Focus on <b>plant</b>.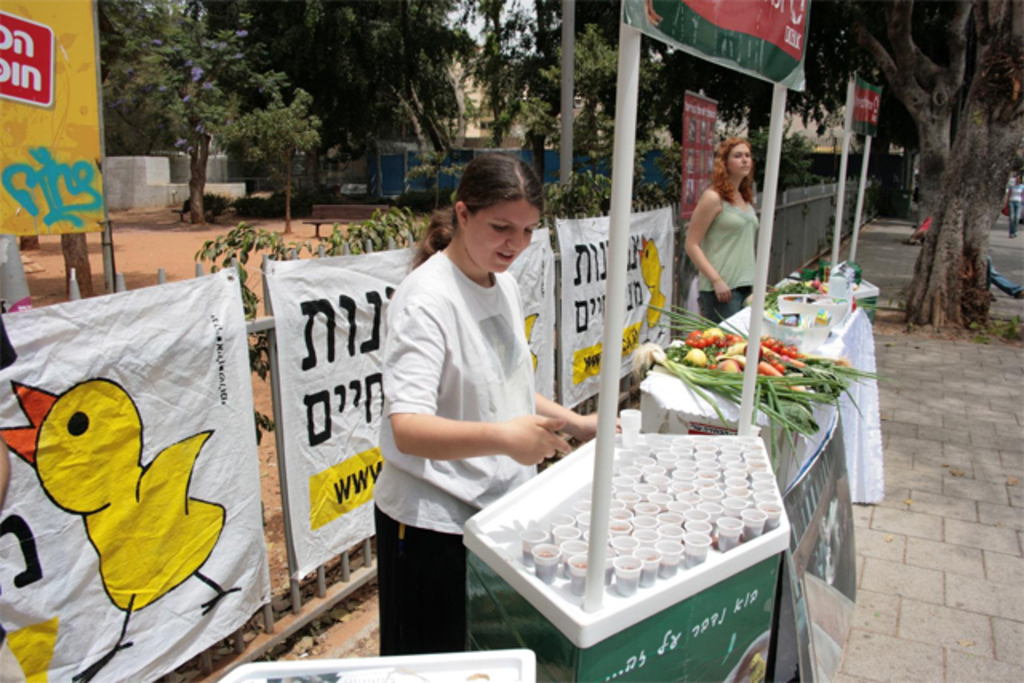
Focused at detection(776, 154, 834, 189).
